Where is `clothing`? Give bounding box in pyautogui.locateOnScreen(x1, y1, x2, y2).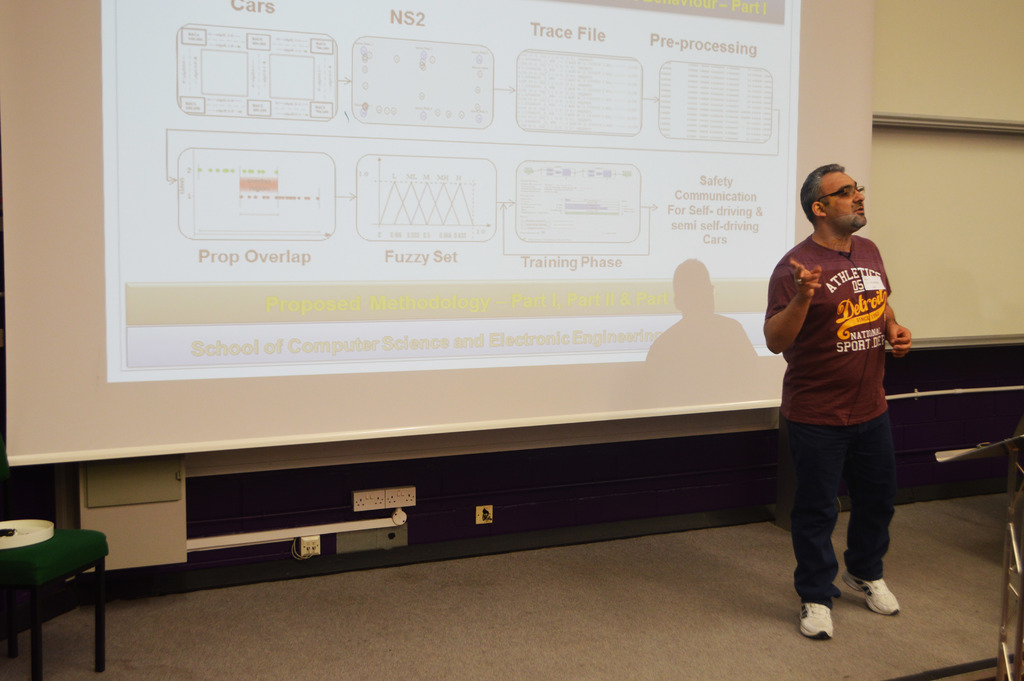
pyautogui.locateOnScreen(771, 421, 896, 605).
